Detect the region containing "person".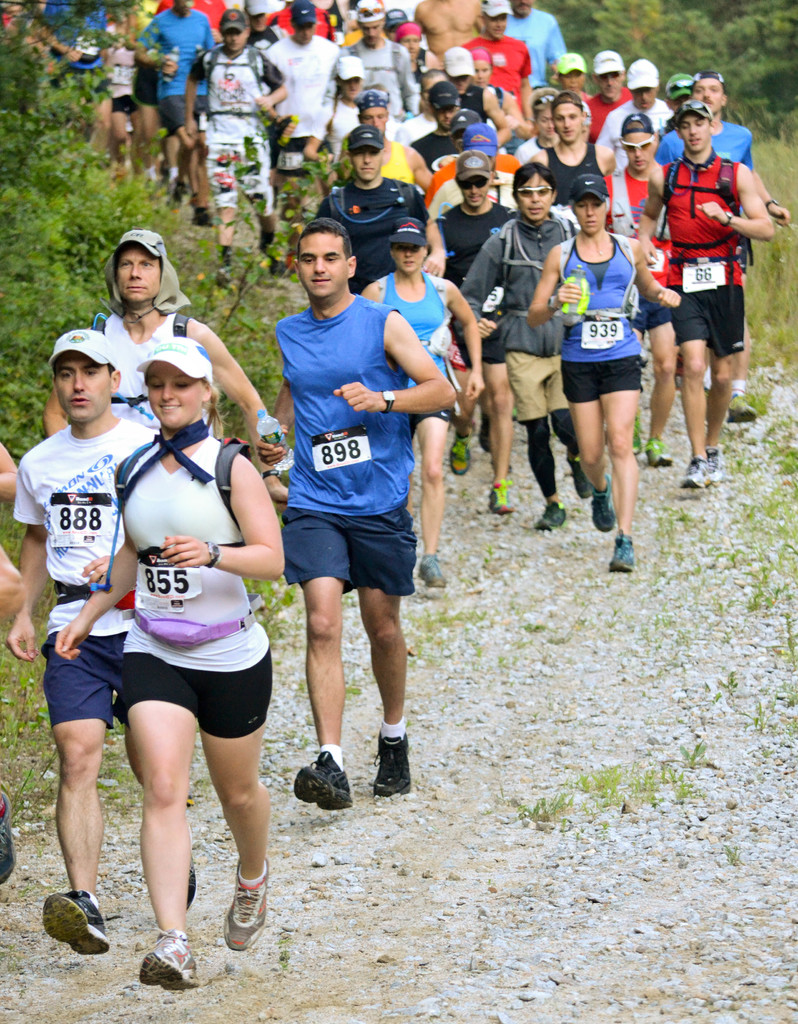
[49,326,282,984].
